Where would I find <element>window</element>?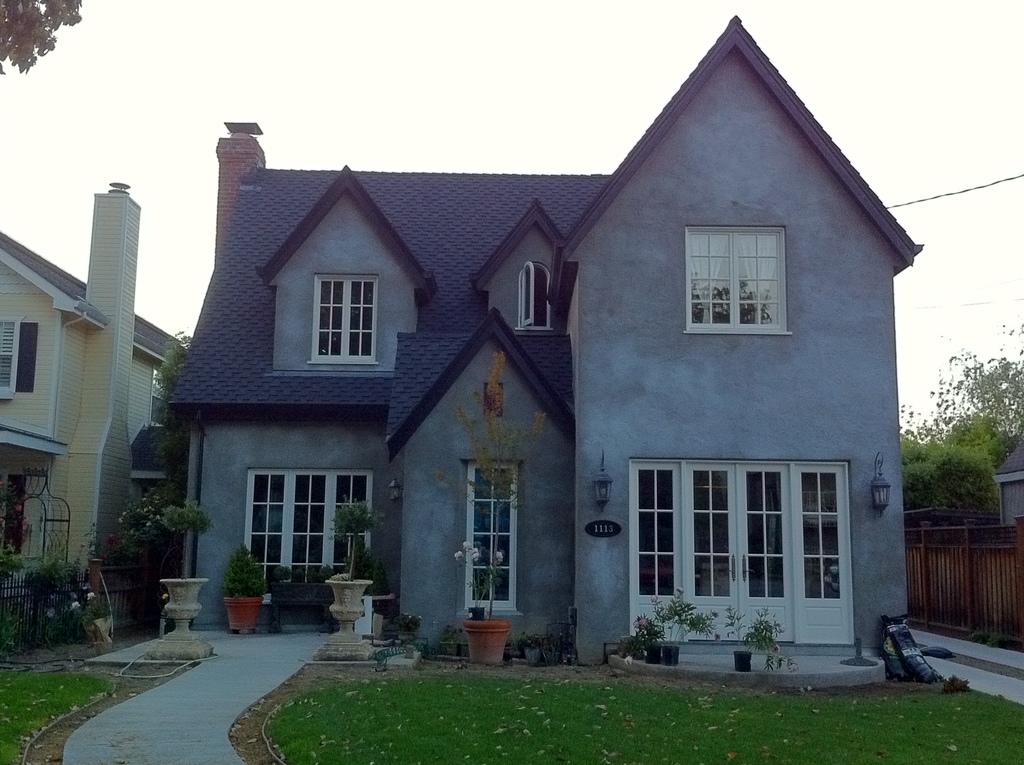
At 316 277 375 364.
